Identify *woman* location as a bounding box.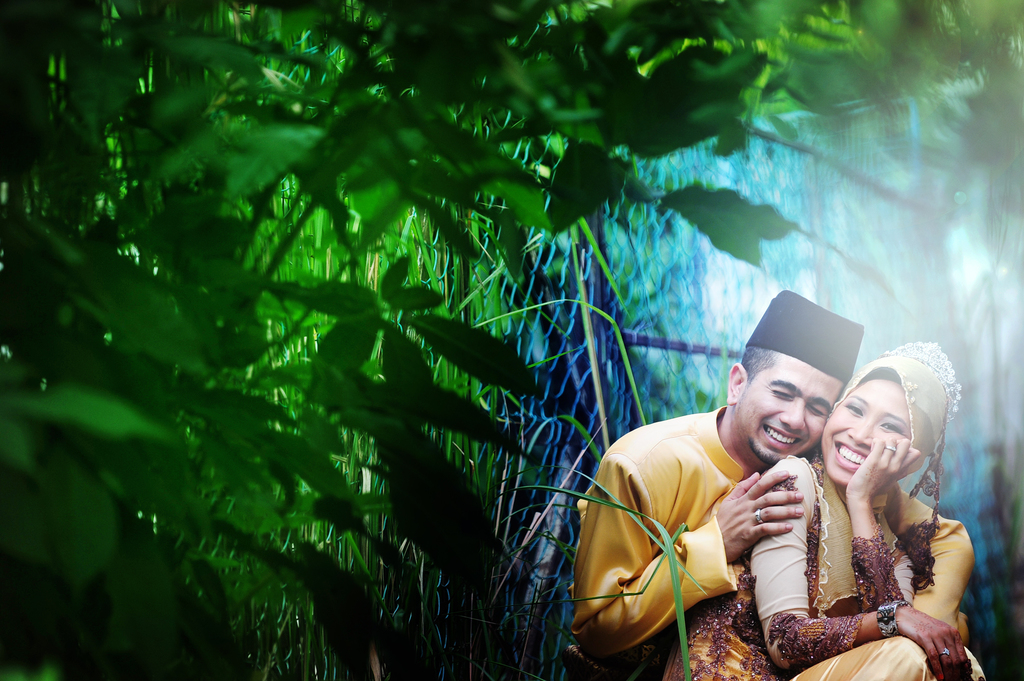
769,326,984,680.
